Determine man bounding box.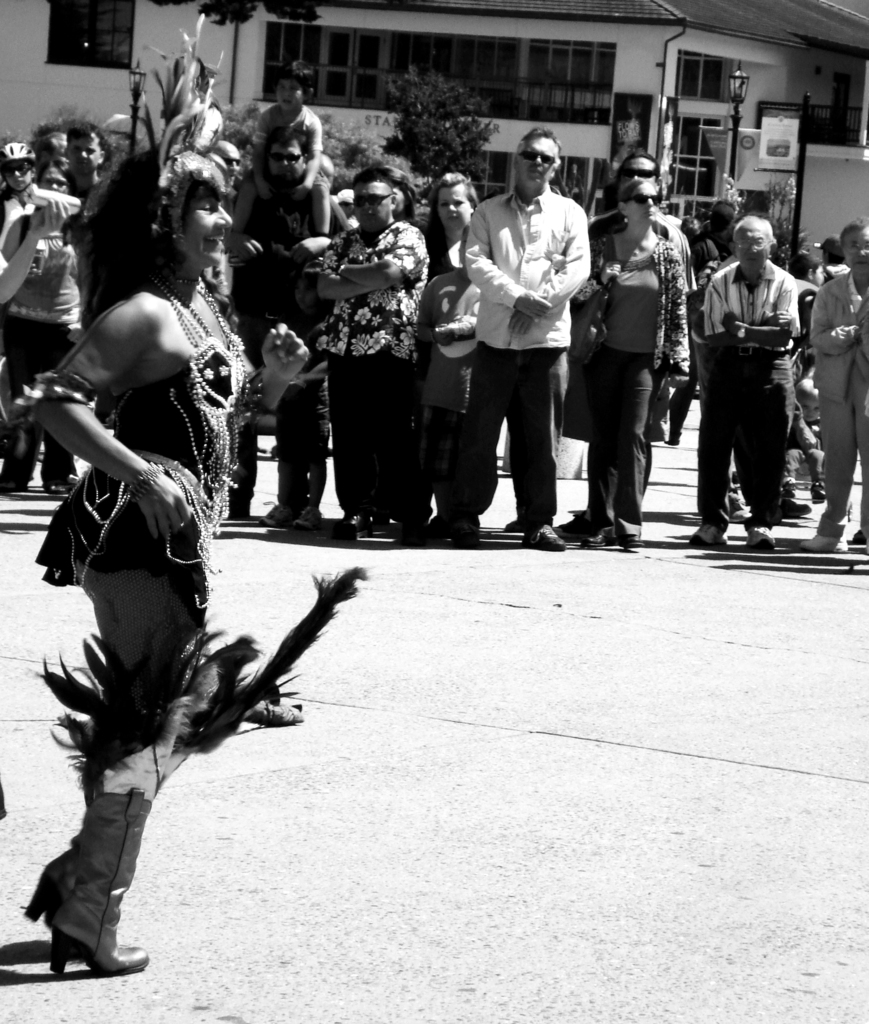
Determined: 64, 120, 108, 206.
